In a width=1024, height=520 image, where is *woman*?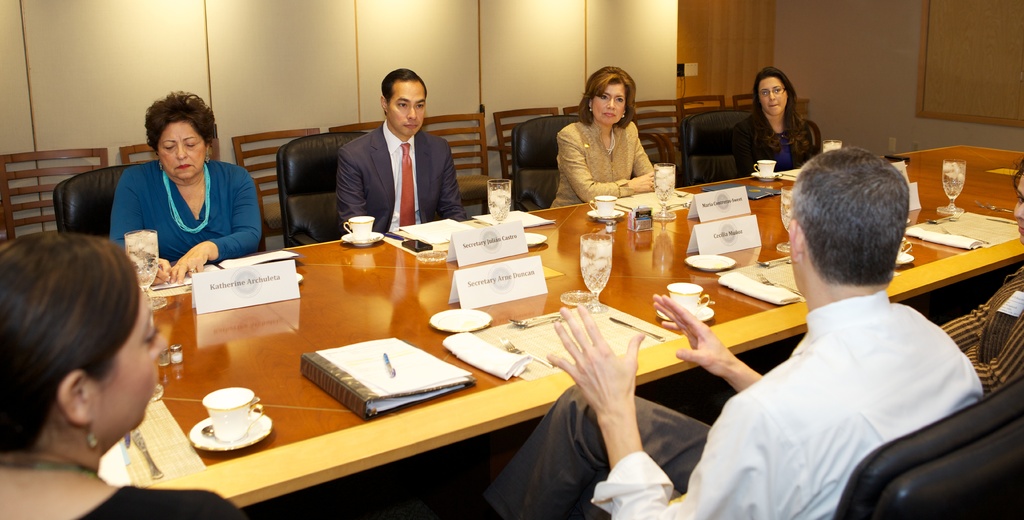
x1=0 y1=234 x2=246 y2=519.
